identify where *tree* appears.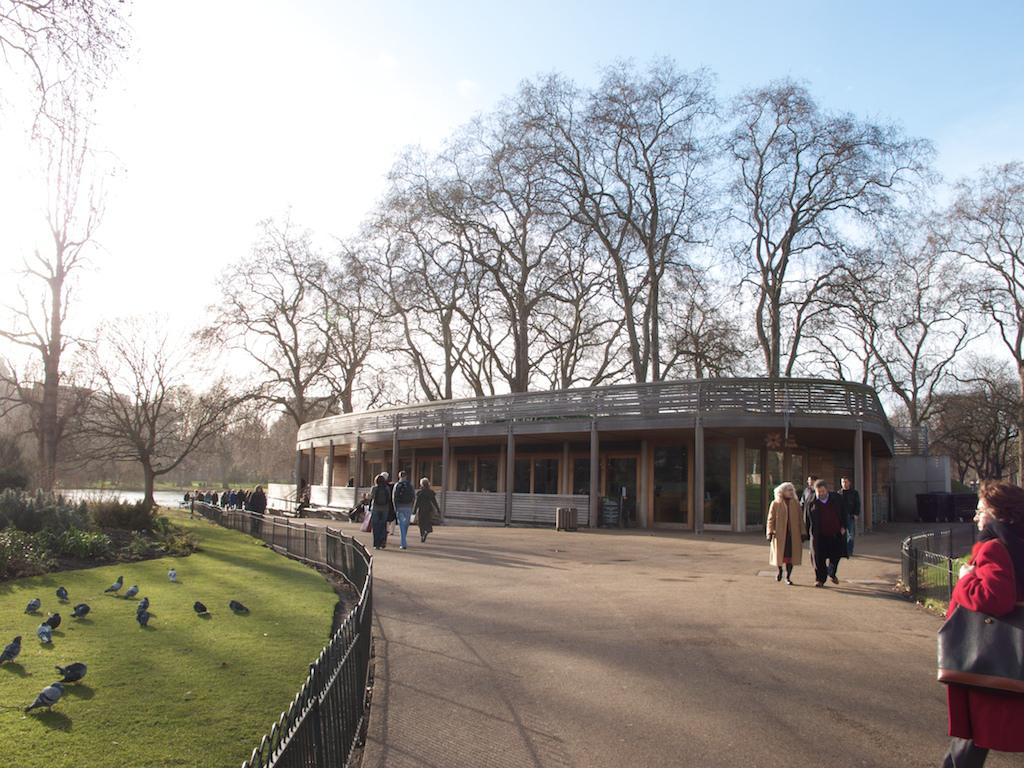
Appears at rect(232, 393, 356, 489).
